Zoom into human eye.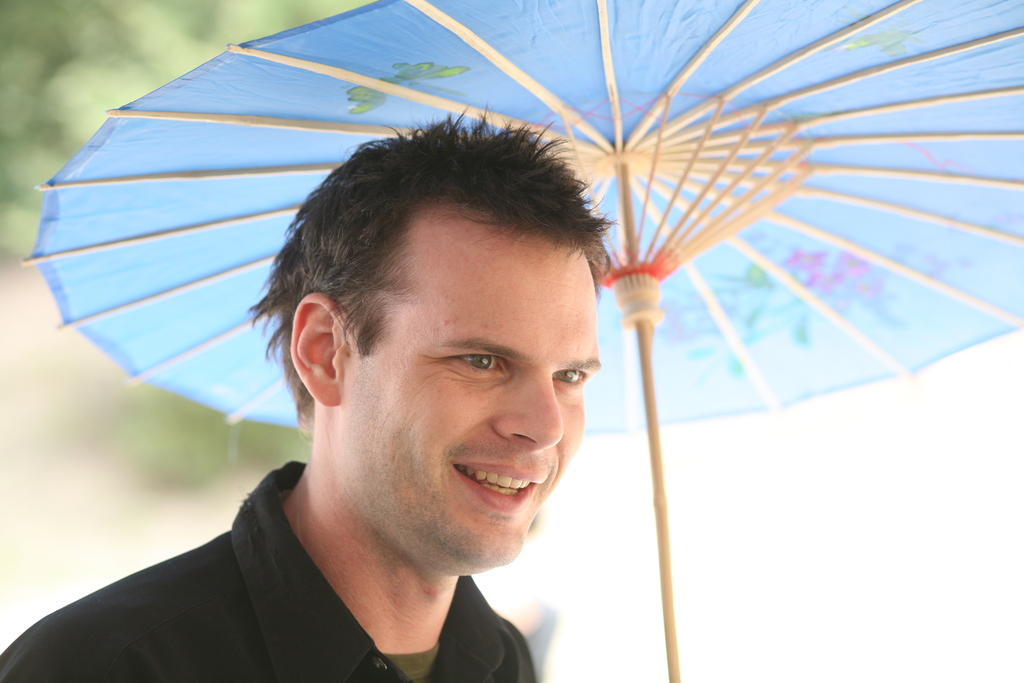
Zoom target: crop(547, 359, 586, 395).
